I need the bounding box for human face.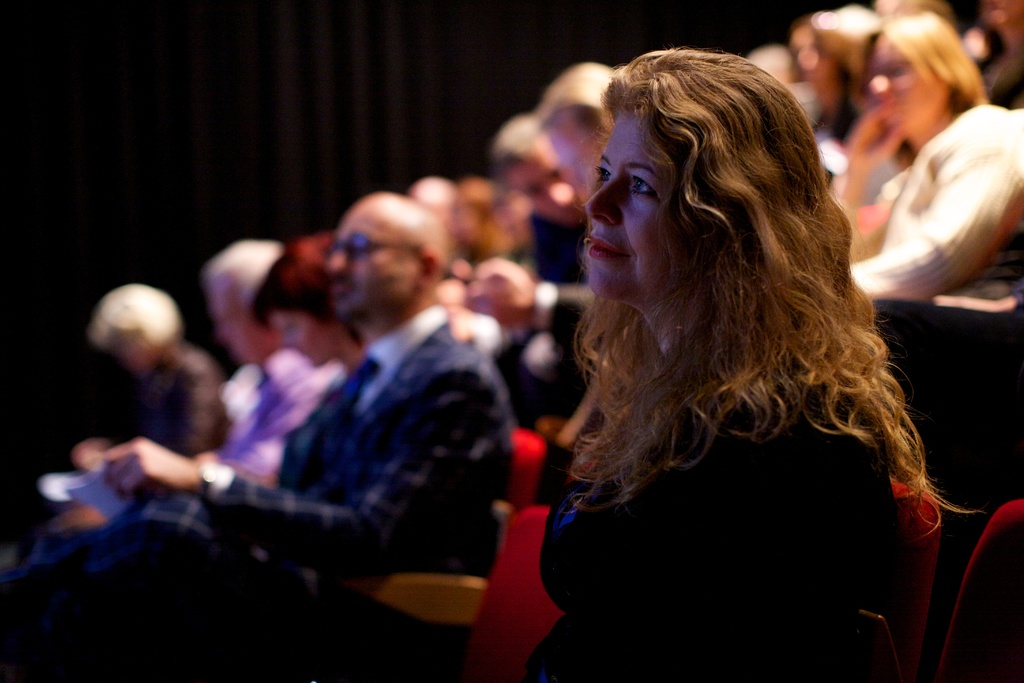
Here it is: [left=269, top=311, right=339, bottom=370].
